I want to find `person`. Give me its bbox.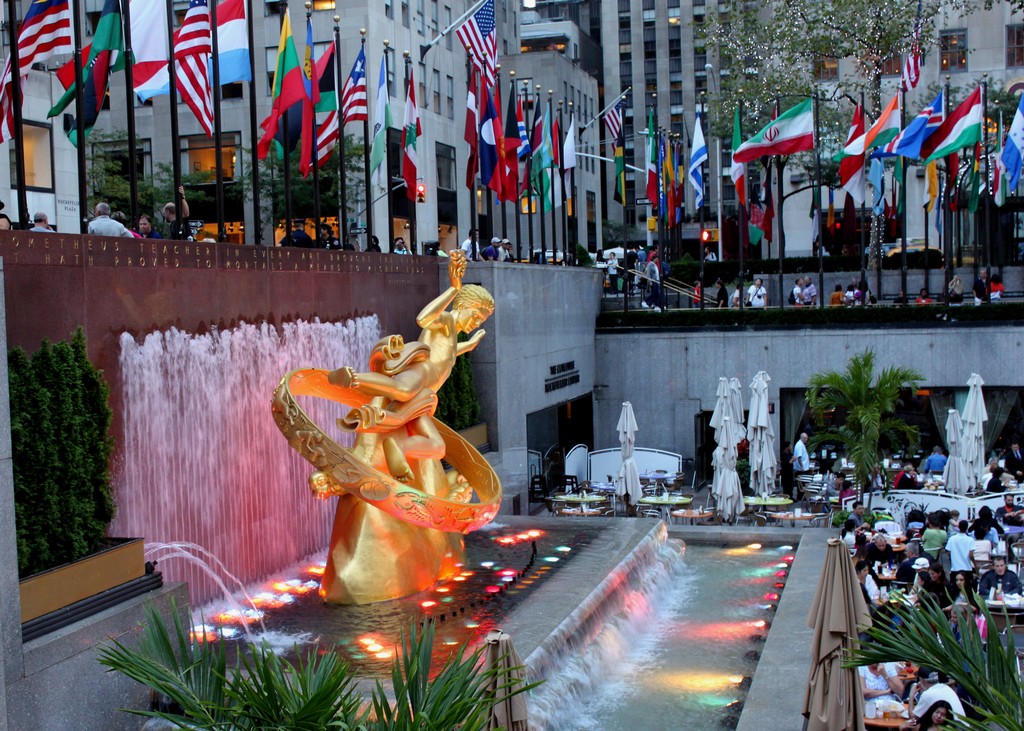
(857,554,888,632).
